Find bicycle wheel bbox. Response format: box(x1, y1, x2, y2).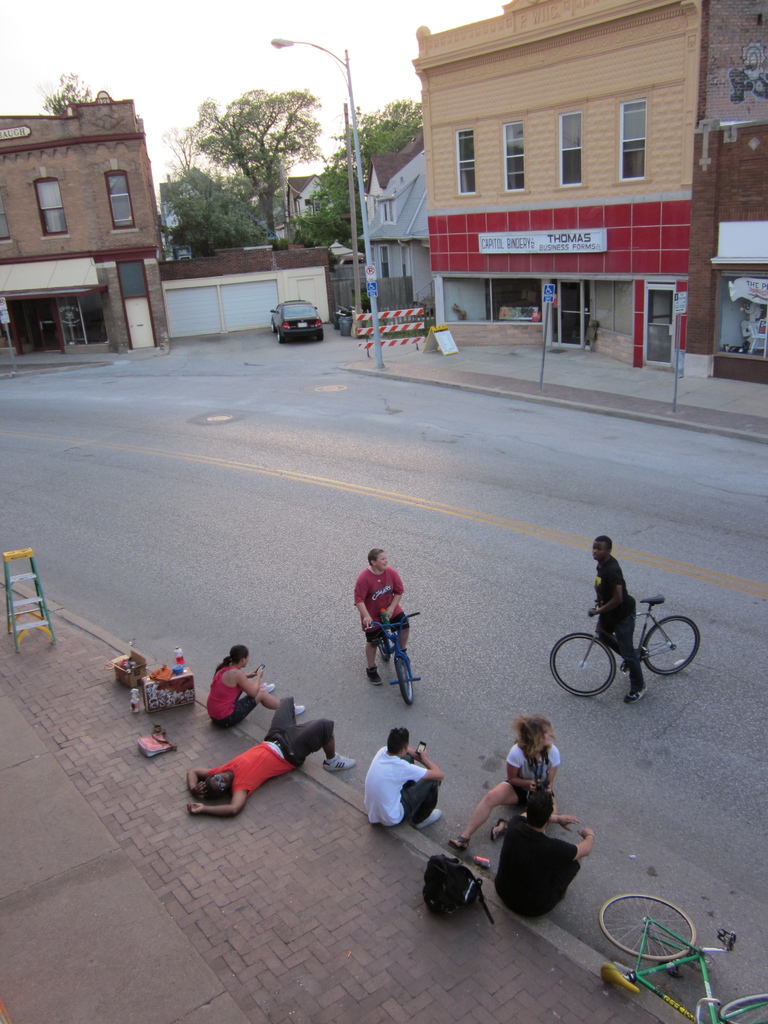
box(721, 995, 767, 1023).
